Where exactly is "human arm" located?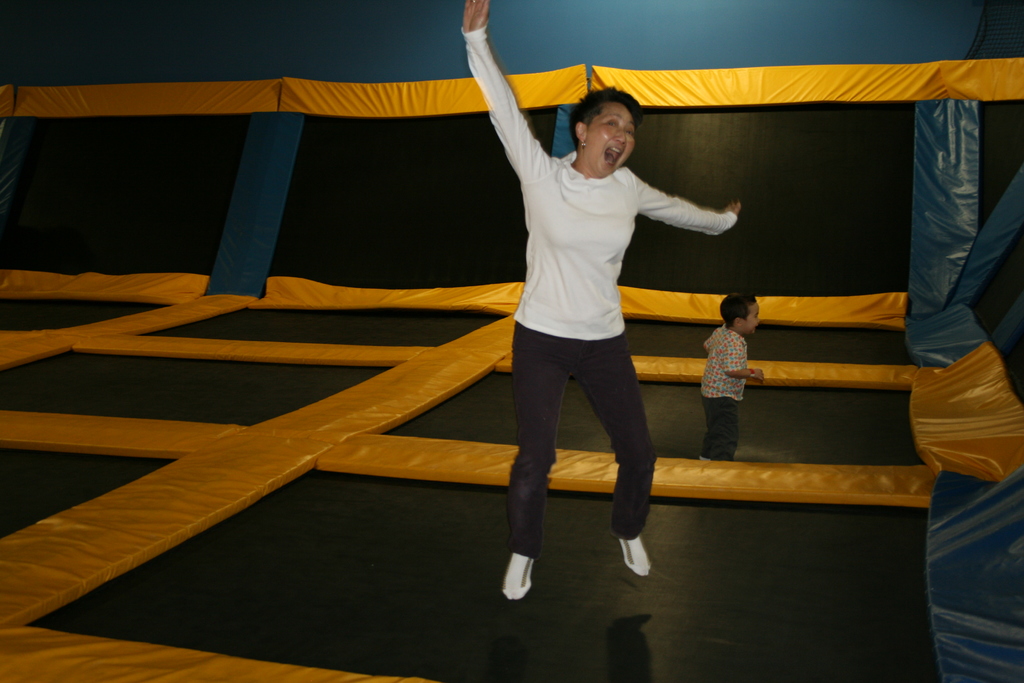
Its bounding box is bbox=[723, 337, 762, 386].
